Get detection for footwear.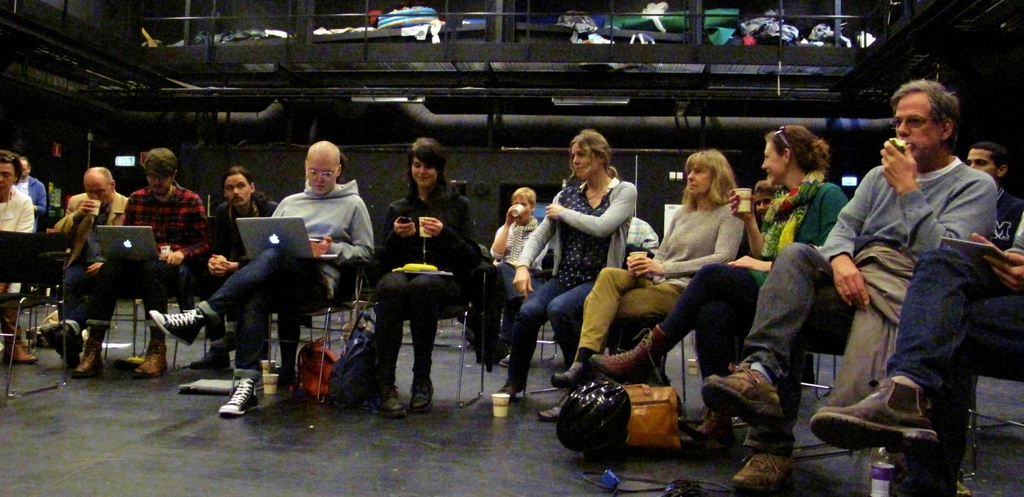
Detection: box(496, 378, 526, 400).
